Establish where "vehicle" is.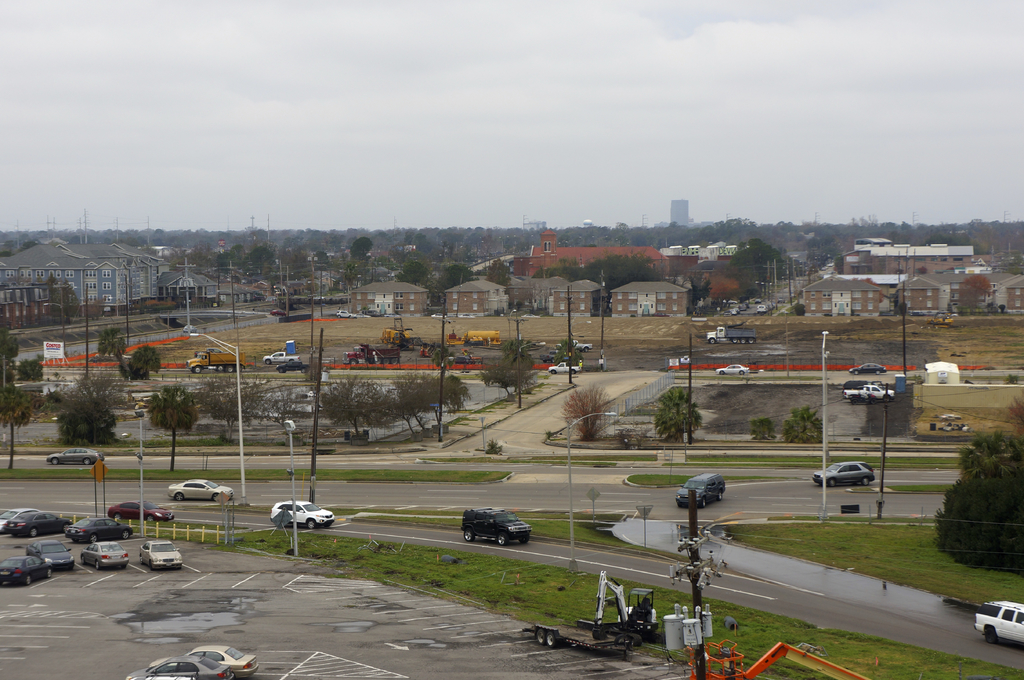
Established at Rect(125, 654, 241, 679).
